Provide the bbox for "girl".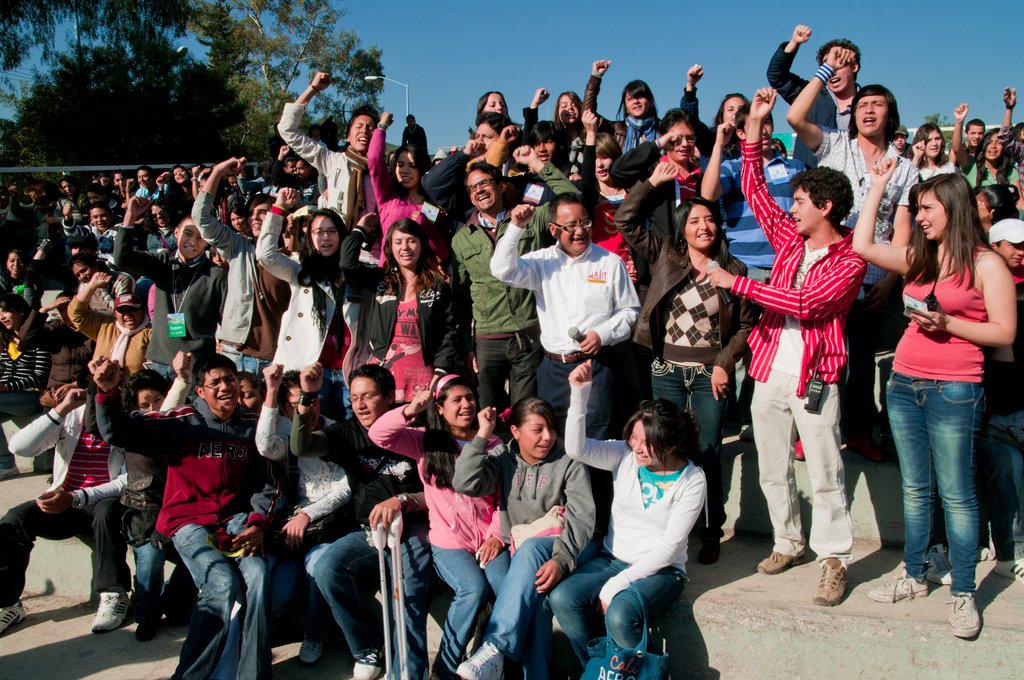
<box>611,161,758,567</box>.
